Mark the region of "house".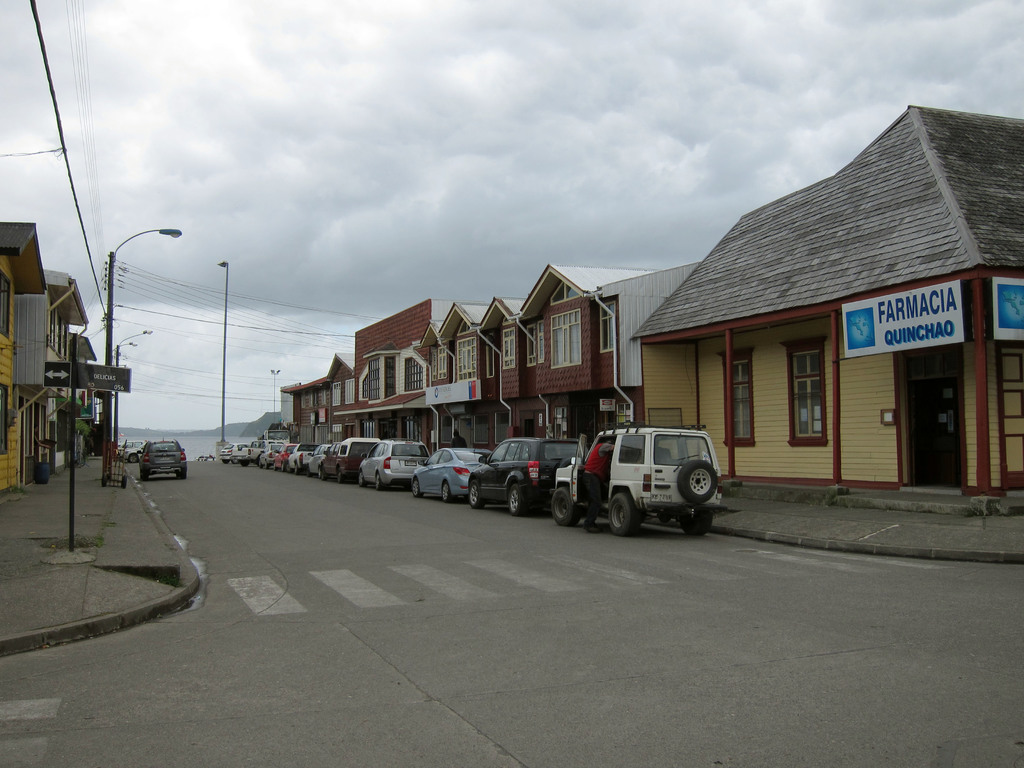
Region: x1=633 y1=102 x2=1023 y2=518.
